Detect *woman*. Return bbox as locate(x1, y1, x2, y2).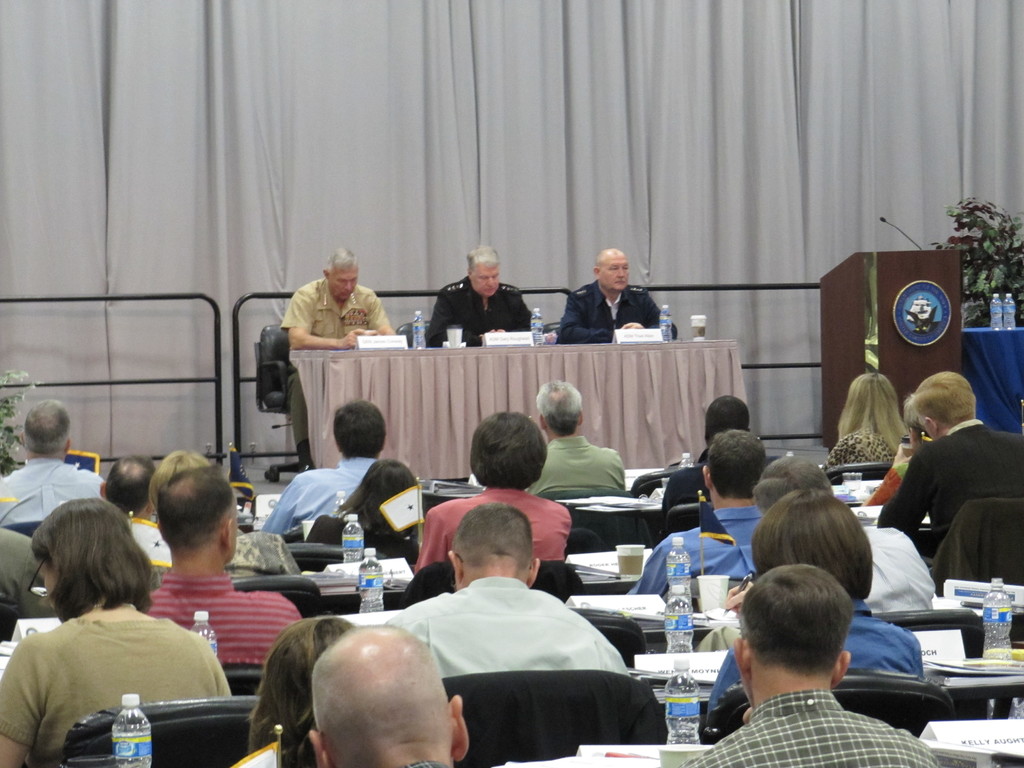
locate(0, 505, 227, 760).
